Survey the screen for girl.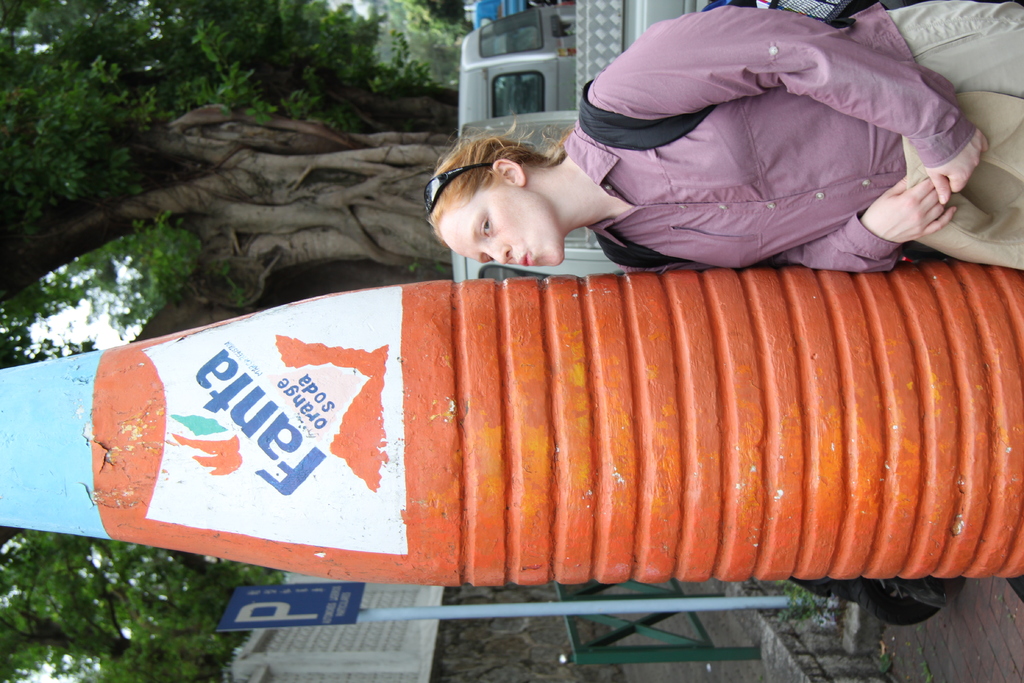
Survey found: (429, 0, 1023, 270).
